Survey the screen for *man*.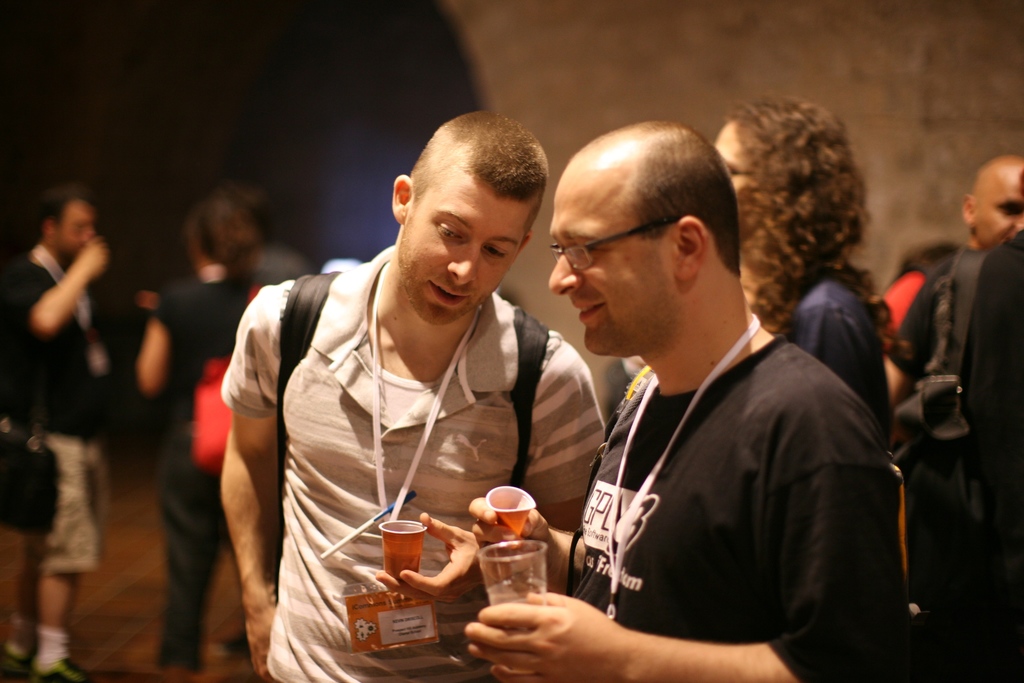
Survey found: locate(463, 121, 910, 682).
